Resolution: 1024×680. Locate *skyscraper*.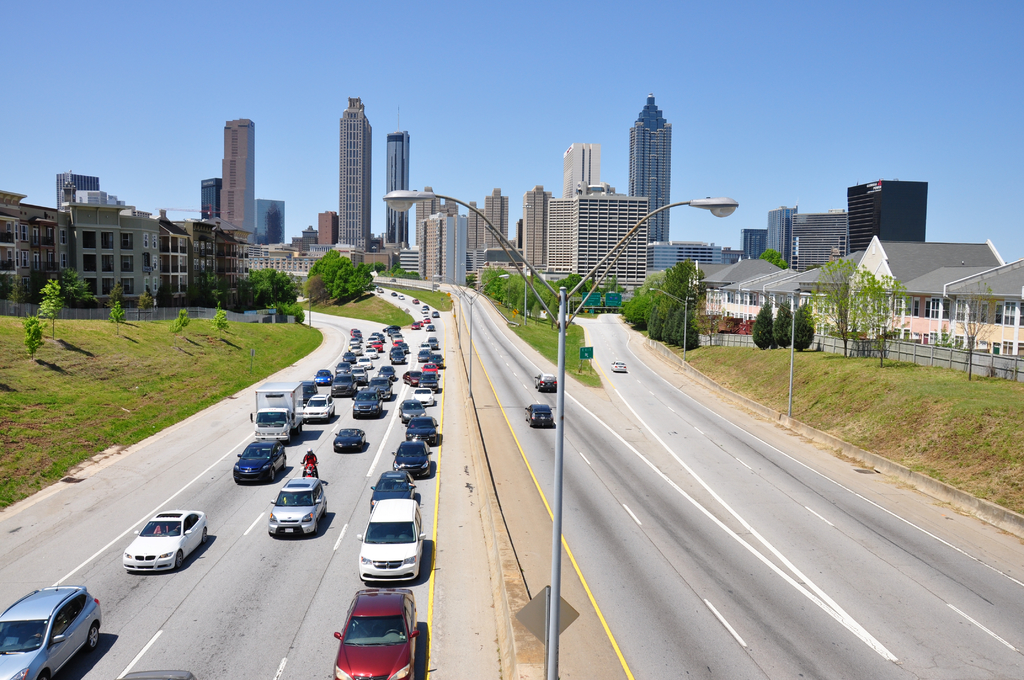
region(385, 124, 408, 254).
